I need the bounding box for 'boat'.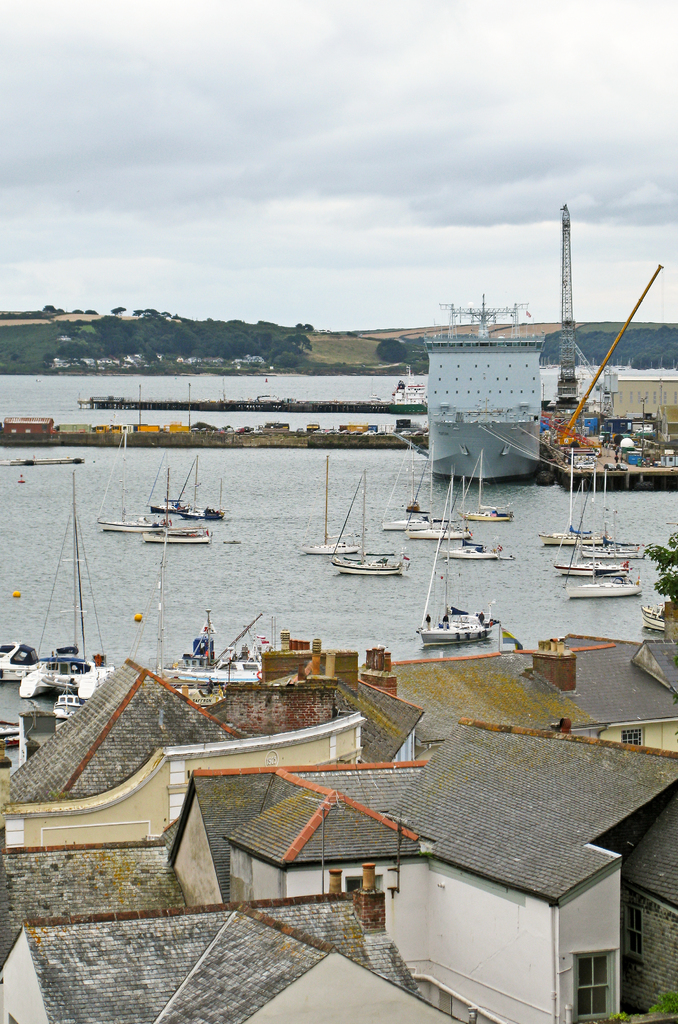
Here it is: [x1=147, y1=454, x2=181, y2=511].
